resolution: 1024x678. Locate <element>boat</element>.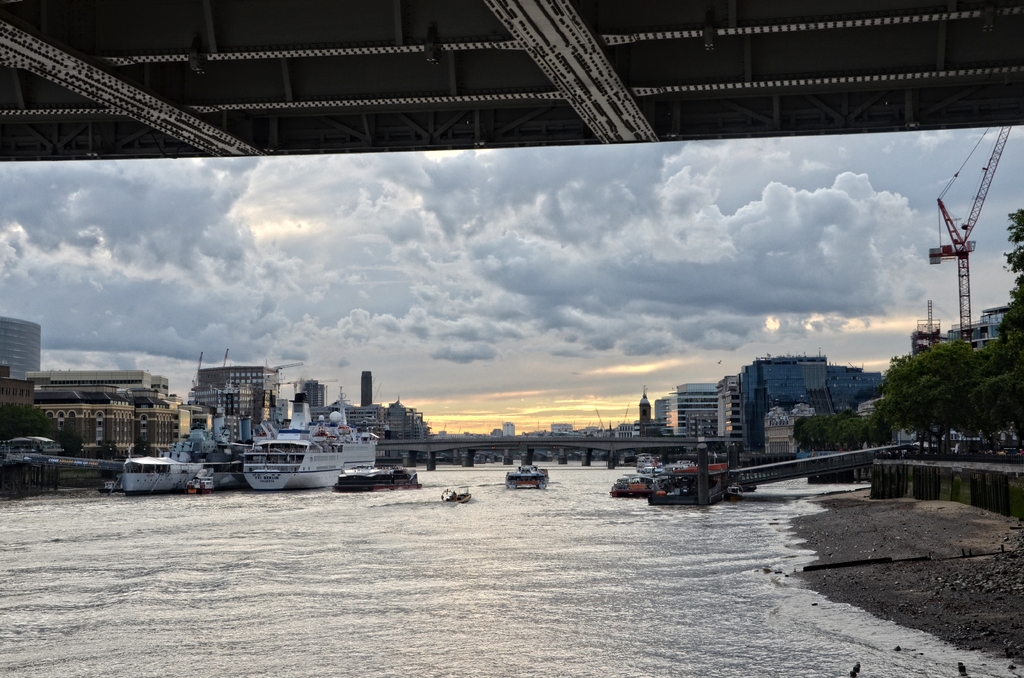
bbox(638, 452, 672, 471).
